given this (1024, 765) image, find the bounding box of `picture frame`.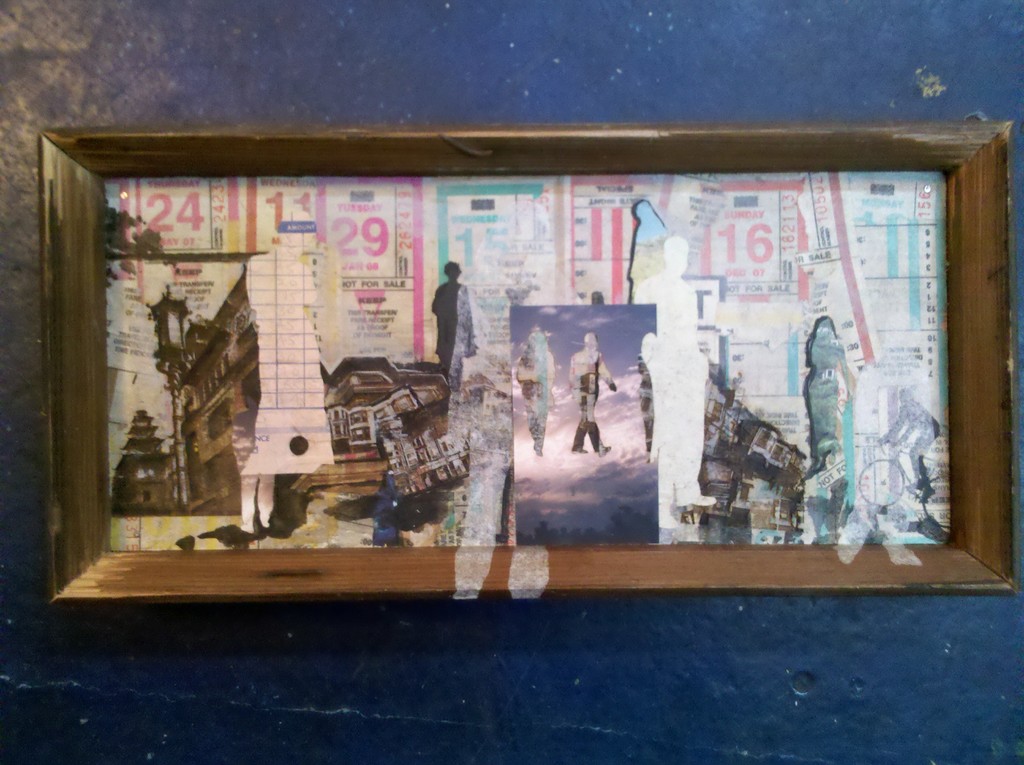
<box>33,118,1021,615</box>.
